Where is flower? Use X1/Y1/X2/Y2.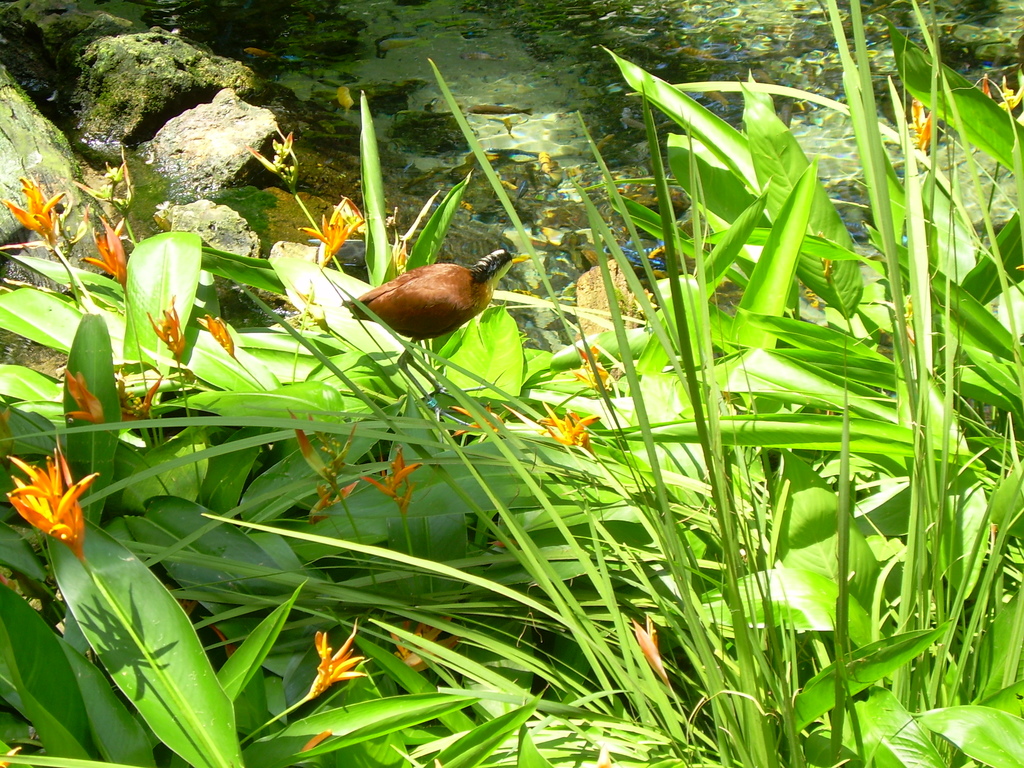
360/449/419/509.
